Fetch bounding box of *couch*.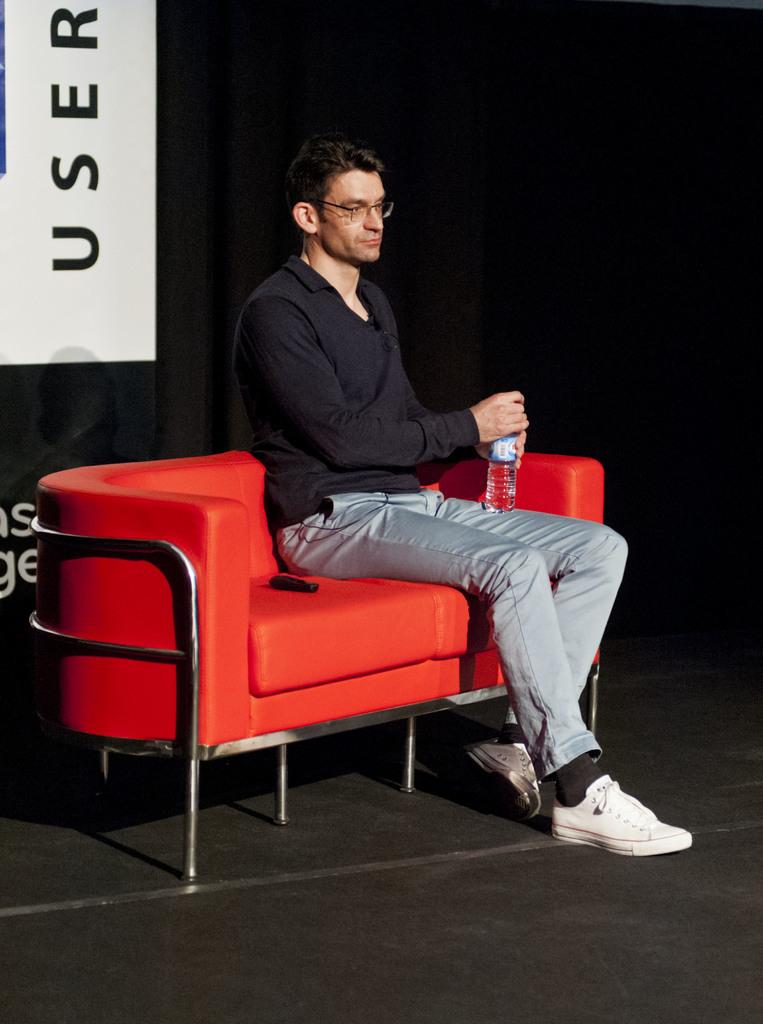
Bbox: pyautogui.locateOnScreen(26, 445, 607, 879).
